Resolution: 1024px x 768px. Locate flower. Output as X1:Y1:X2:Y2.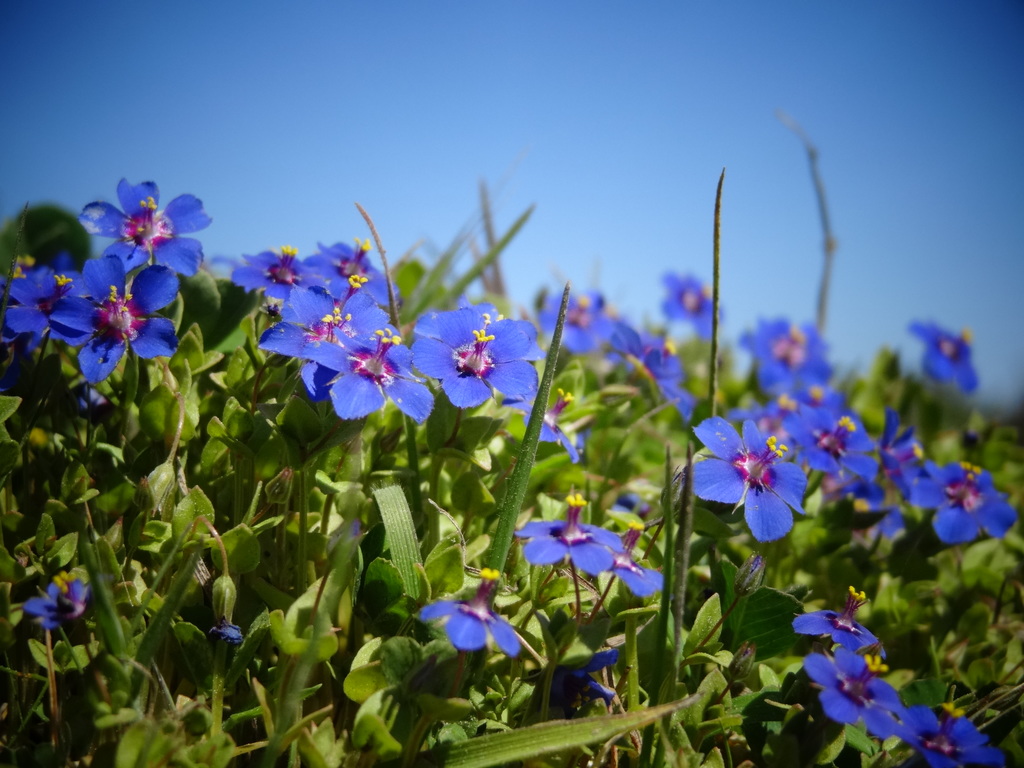
7:254:97:349.
